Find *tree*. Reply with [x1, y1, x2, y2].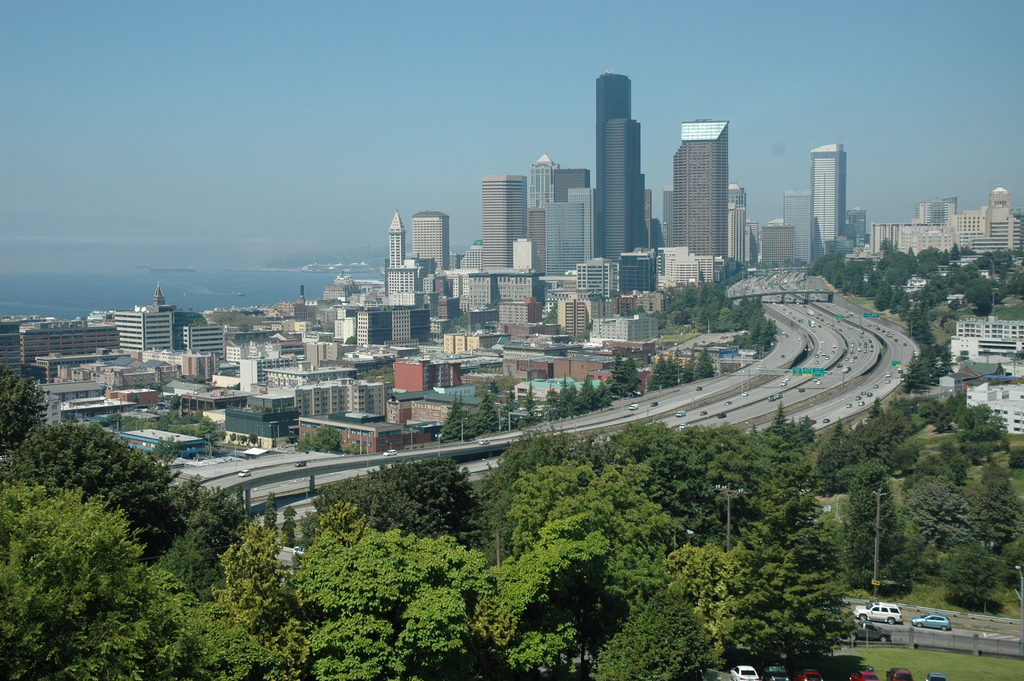
[544, 301, 556, 321].
